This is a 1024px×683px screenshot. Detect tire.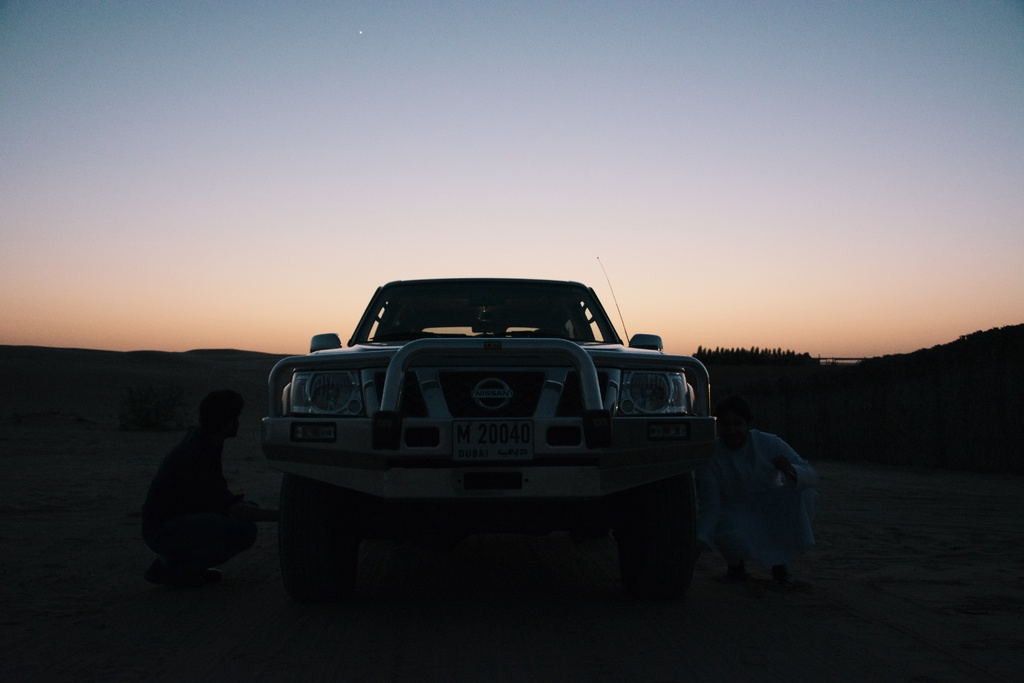
BBox(279, 470, 369, 605).
